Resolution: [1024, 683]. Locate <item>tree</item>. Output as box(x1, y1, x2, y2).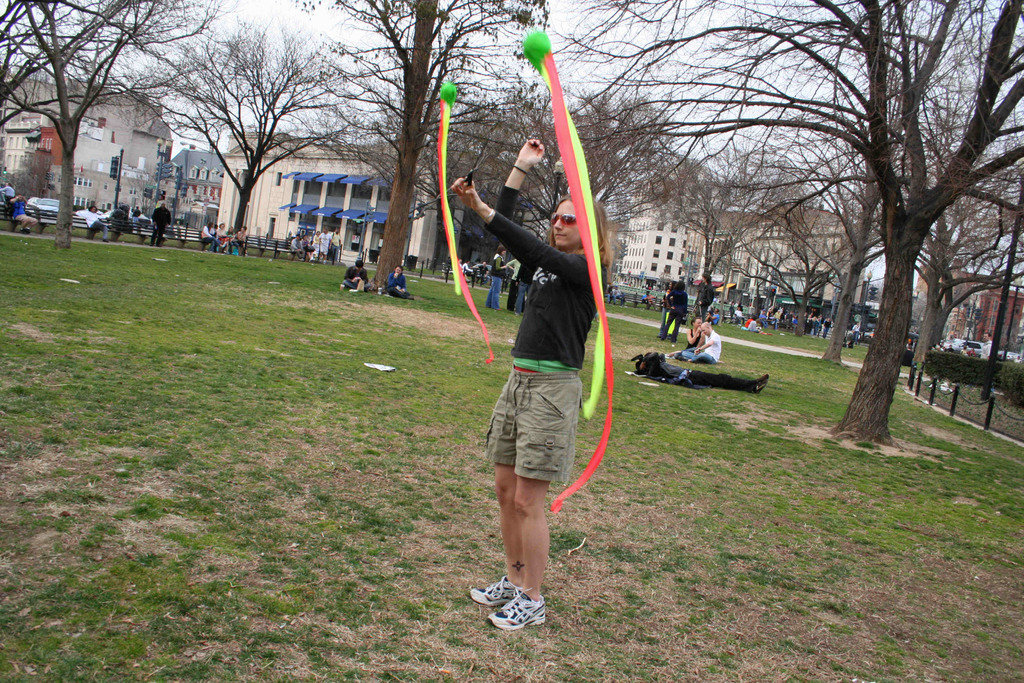
box(0, 0, 235, 253).
